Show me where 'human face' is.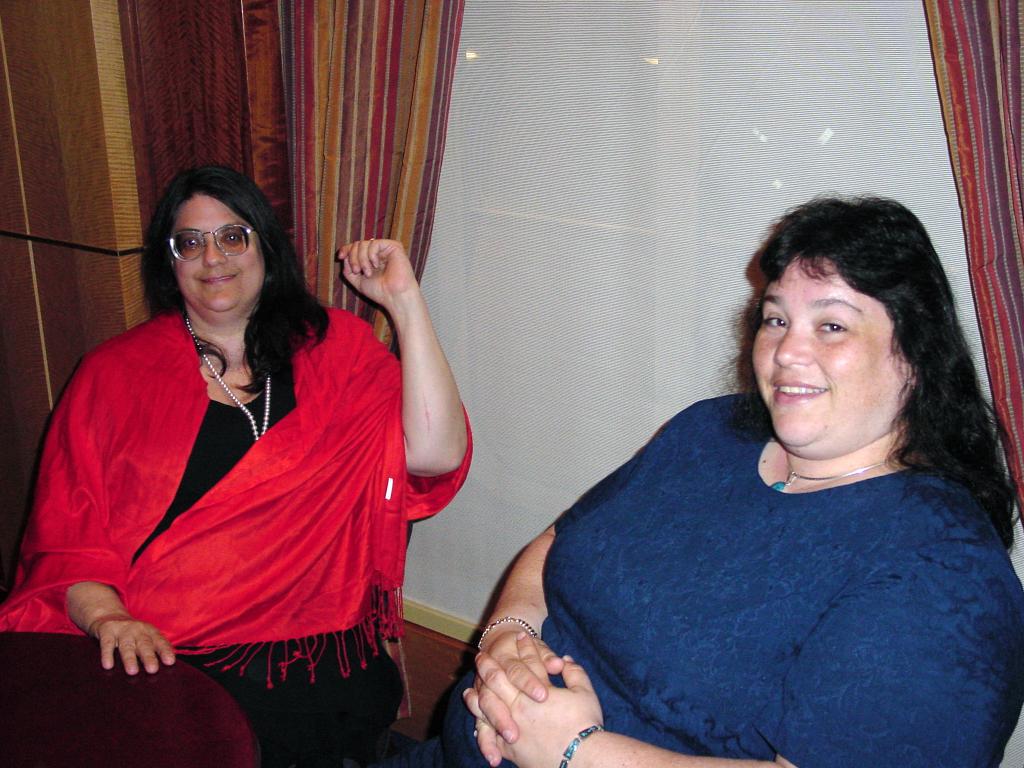
'human face' is at l=168, t=193, r=260, b=308.
